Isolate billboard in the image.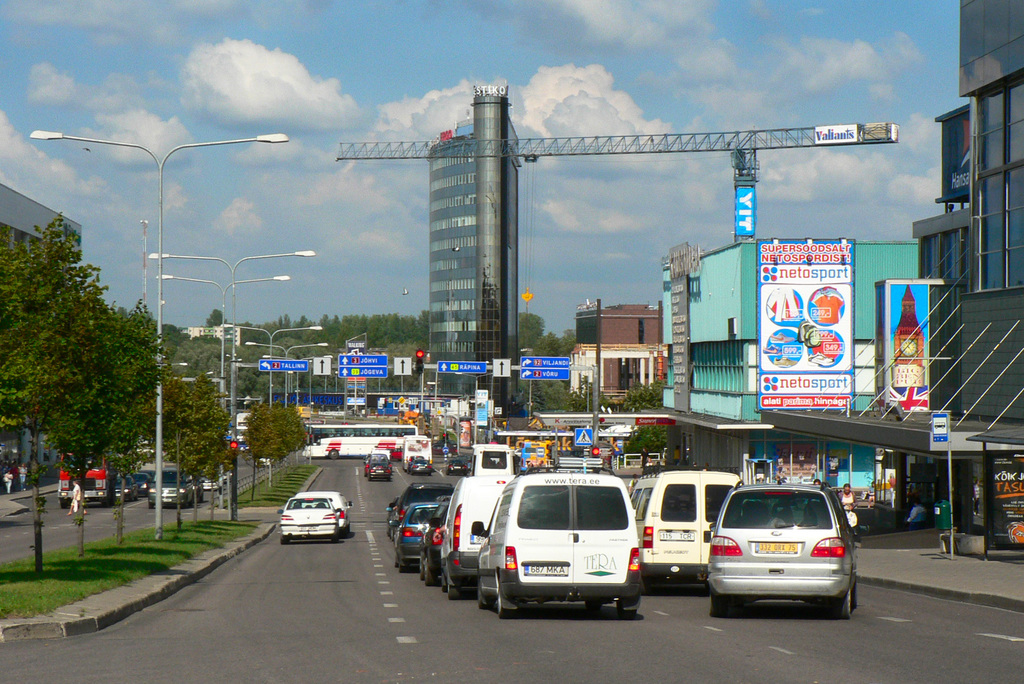
Isolated region: bbox=(312, 351, 329, 375).
